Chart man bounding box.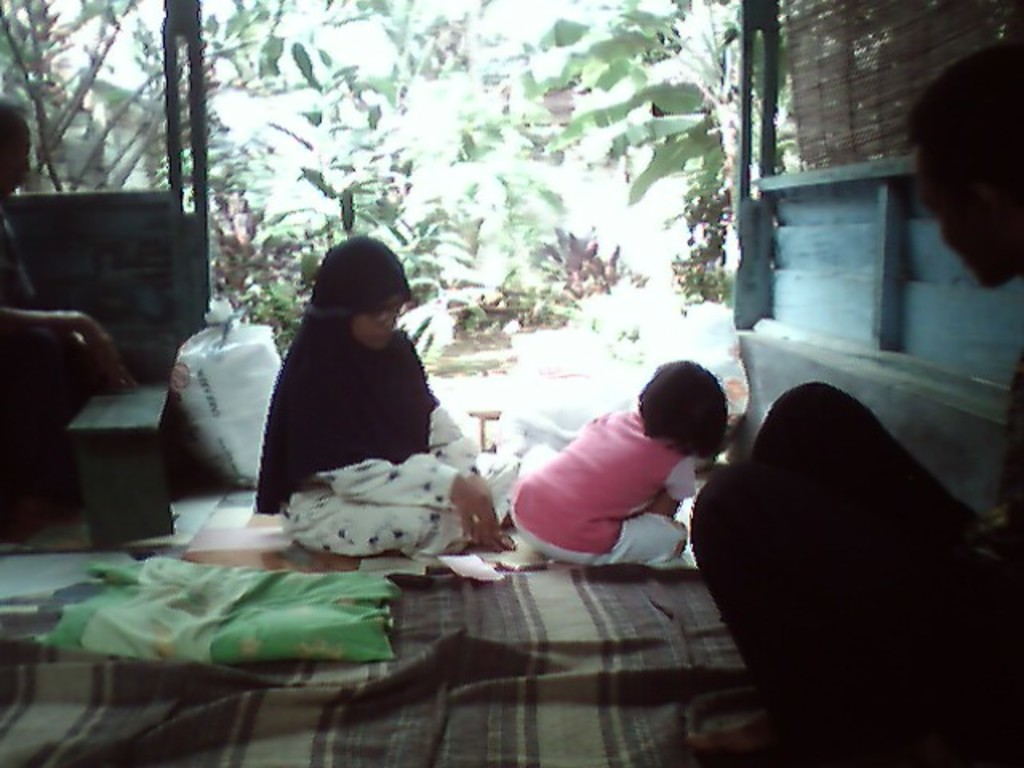
Charted: rect(691, 43, 1022, 757).
